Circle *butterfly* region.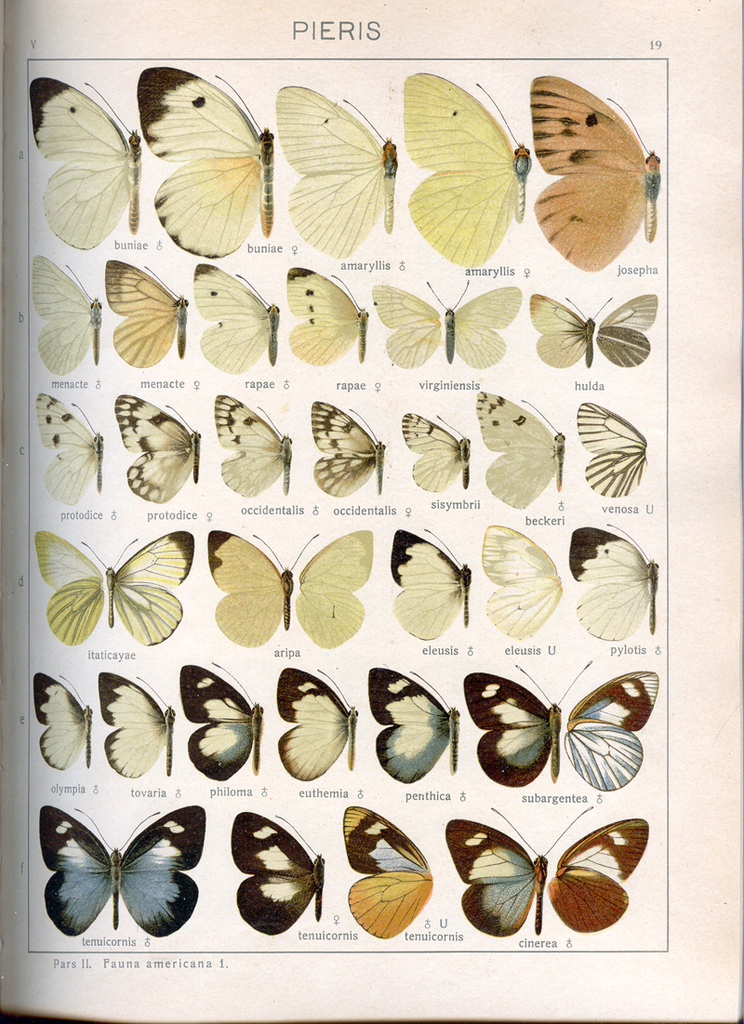
Region: l=397, t=73, r=531, b=271.
